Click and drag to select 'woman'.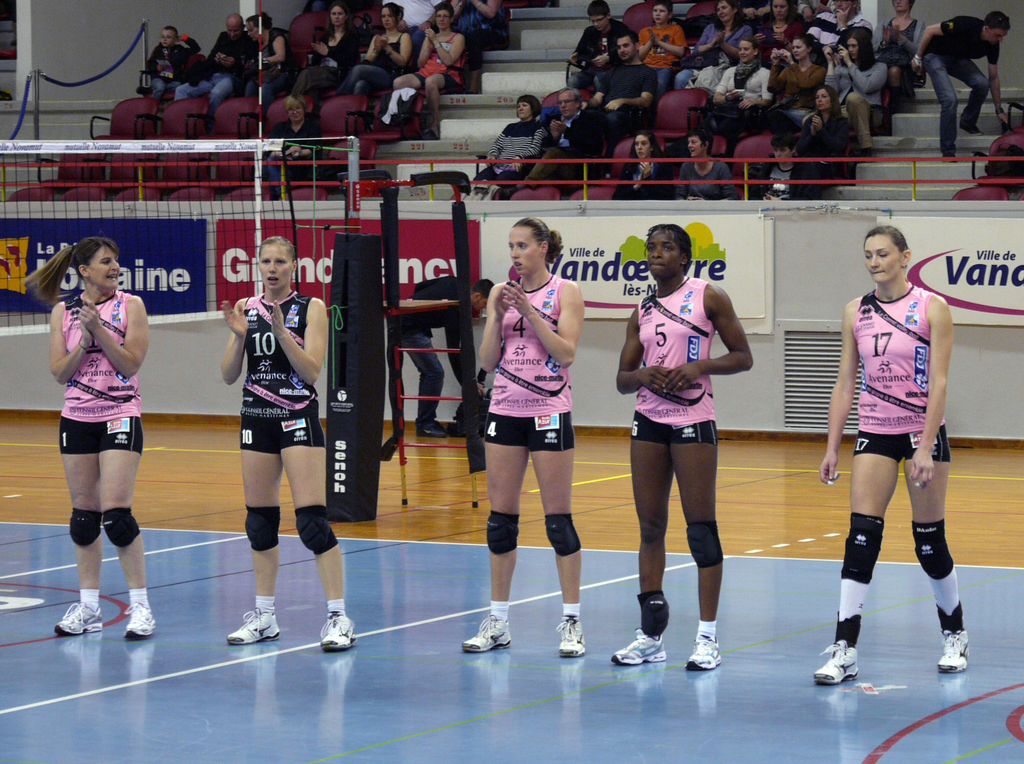
Selection: bbox=(875, 0, 920, 89).
